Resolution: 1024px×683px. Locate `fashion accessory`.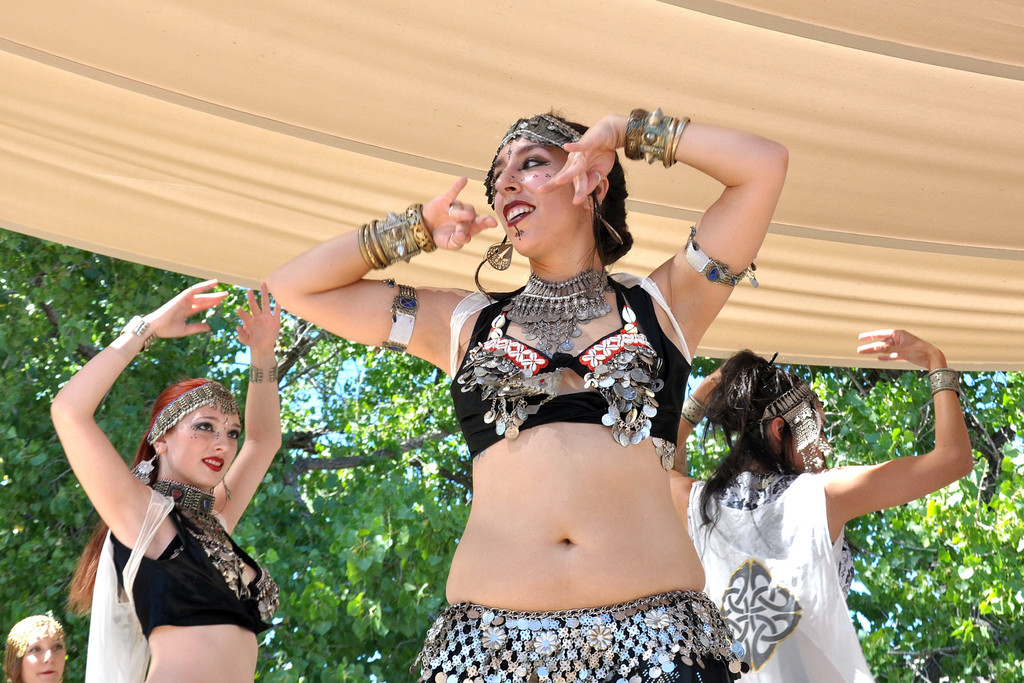
BBox(681, 227, 762, 290).
